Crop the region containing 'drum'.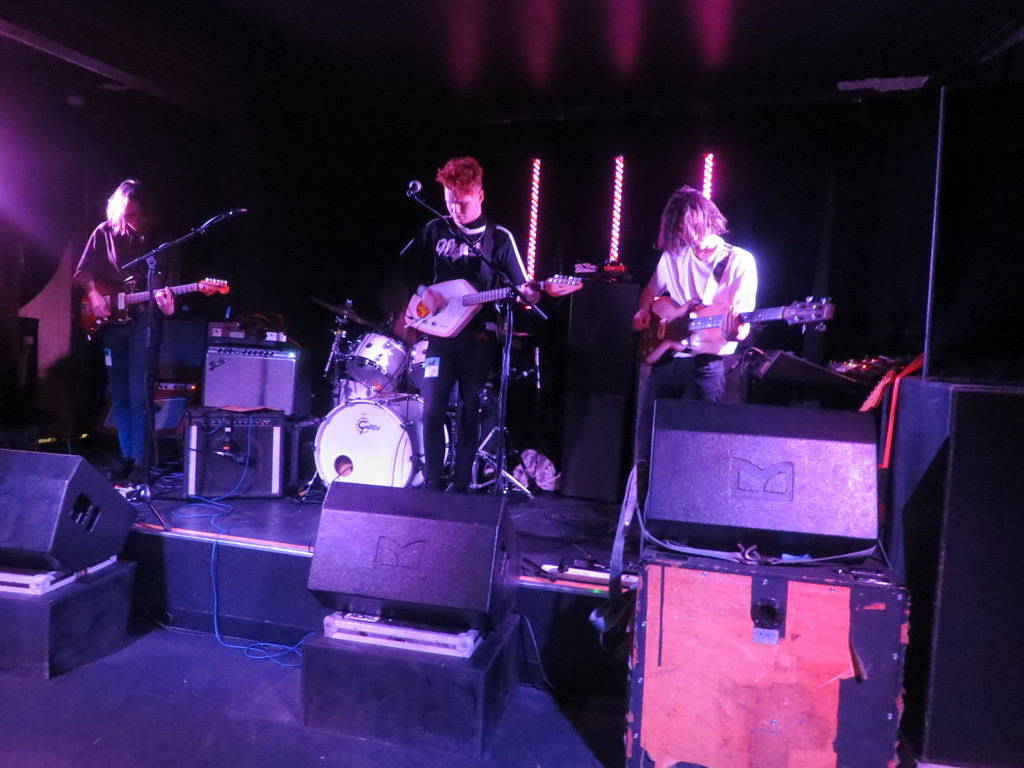
Crop region: {"x1": 315, "y1": 387, "x2": 463, "y2": 490}.
